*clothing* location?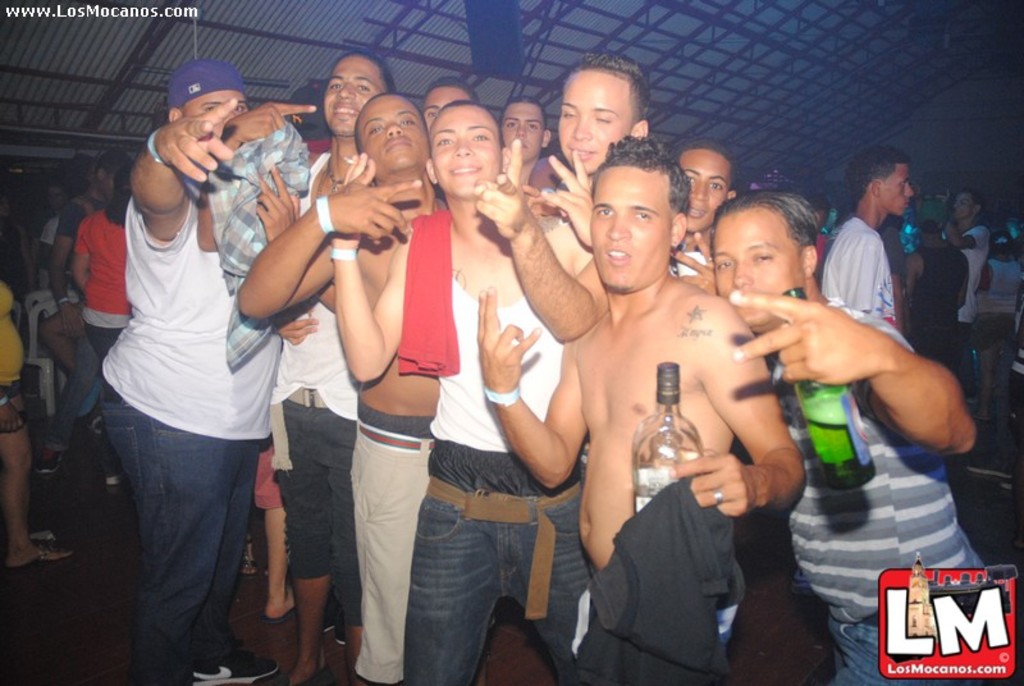
{"left": 817, "top": 209, "right": 895, "bottom": 326}
